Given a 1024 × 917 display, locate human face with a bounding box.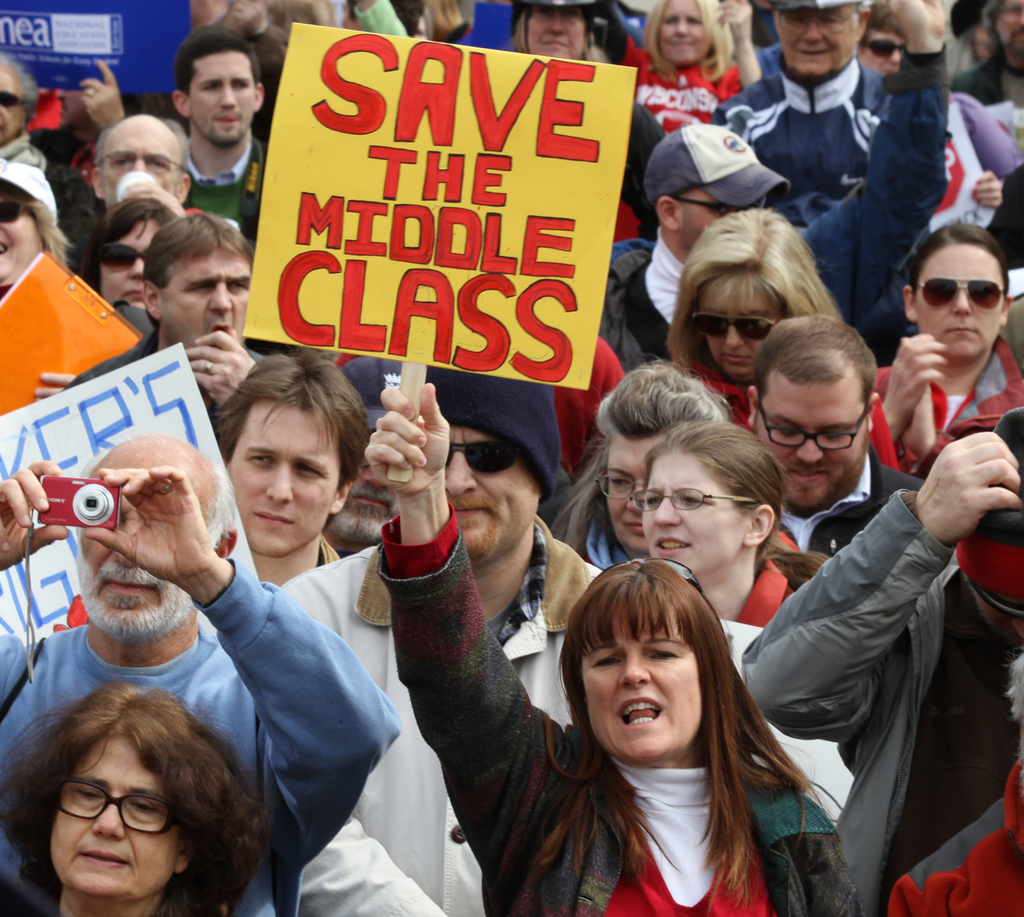
Located: l=228, t=408, r=340, b=557.
